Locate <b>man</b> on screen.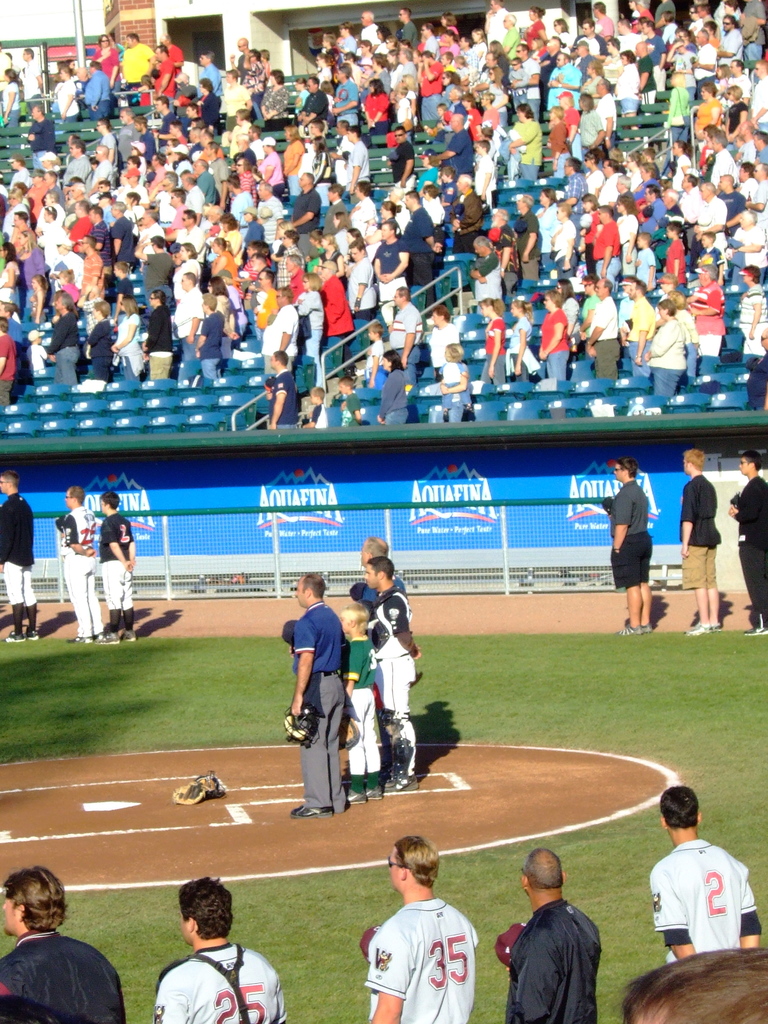
On screen at box(668, 35, 692, 99).
